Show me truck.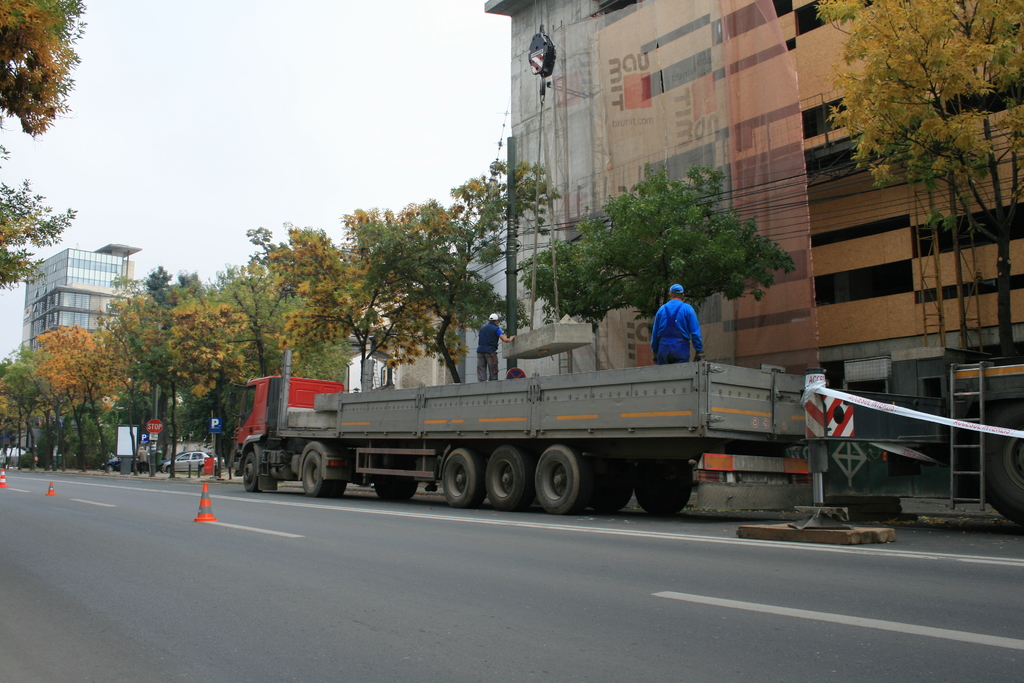
truck is here: [left=235, top=327, right=934, bottom=514].
